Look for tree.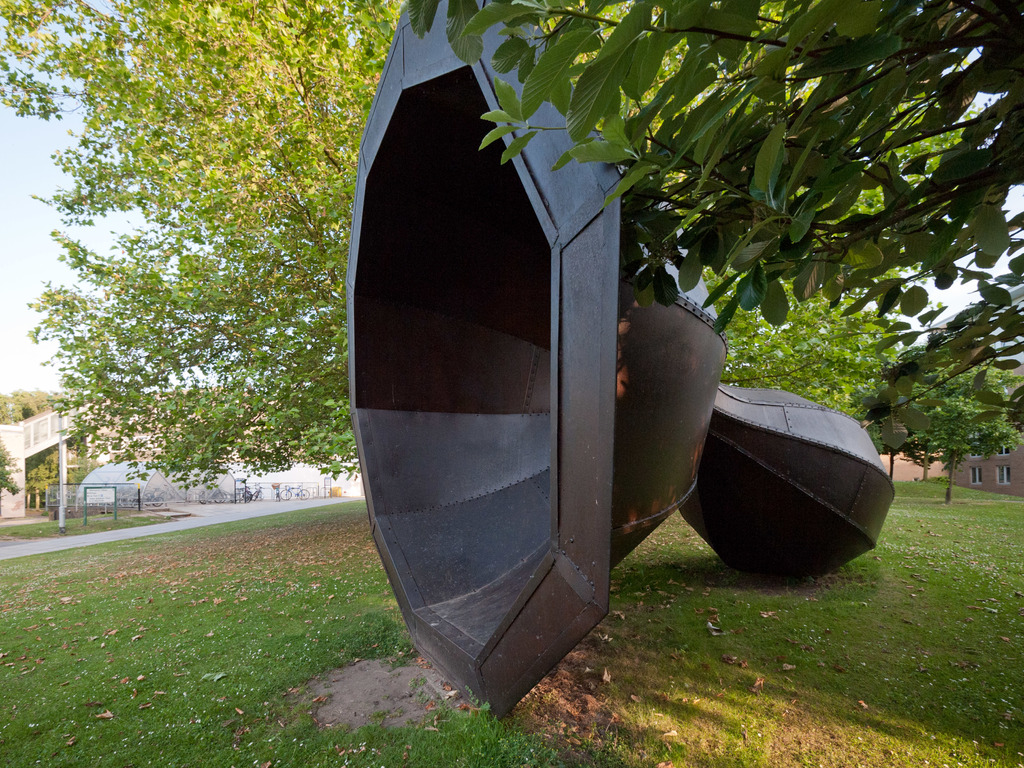
Found: box(892, 339, 1023, 506).
